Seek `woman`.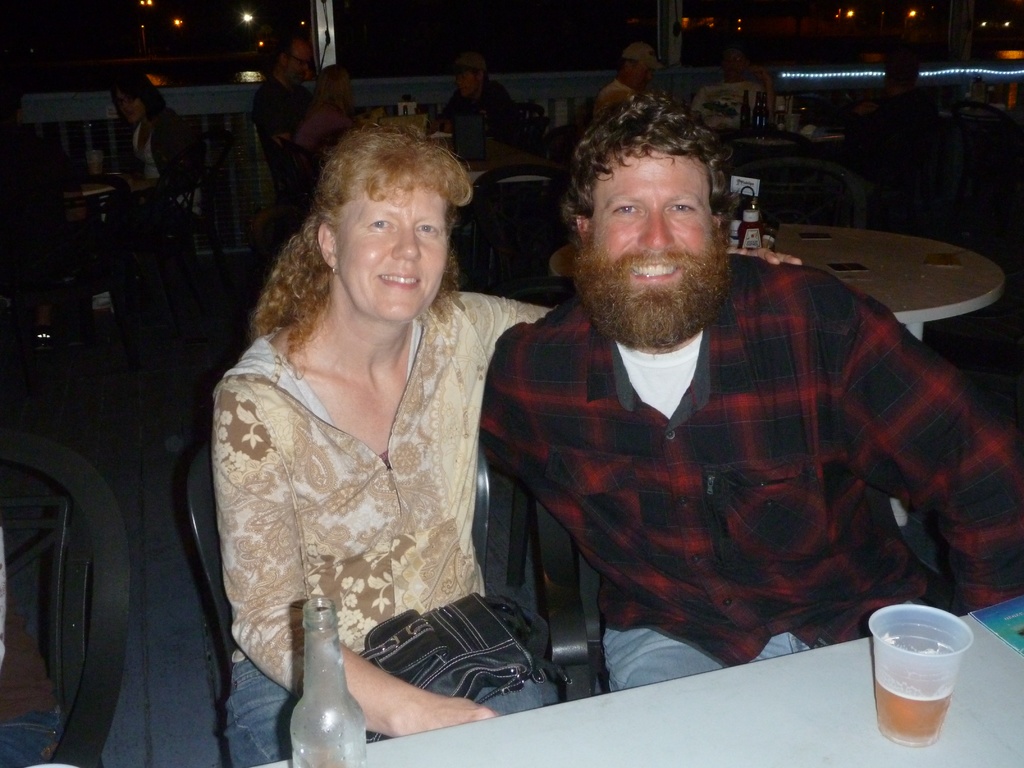
x1=103, y1=60, x2=211, y2=337.
